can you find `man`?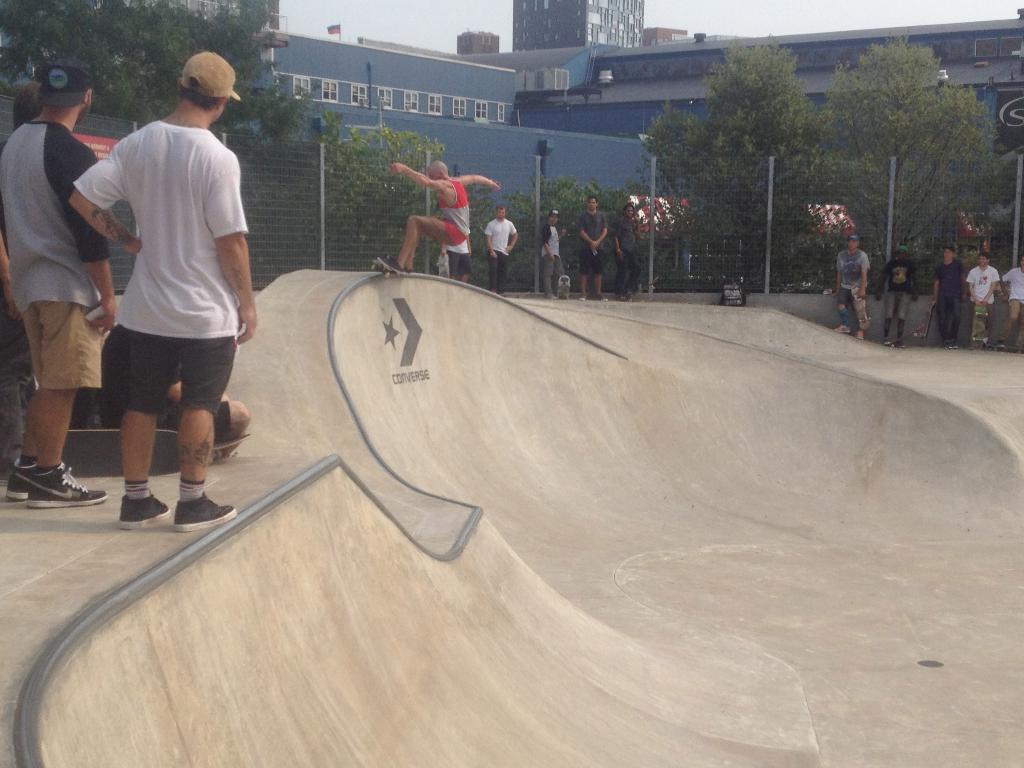
Yes, bounding box: region(612, 203, 644, 301).
